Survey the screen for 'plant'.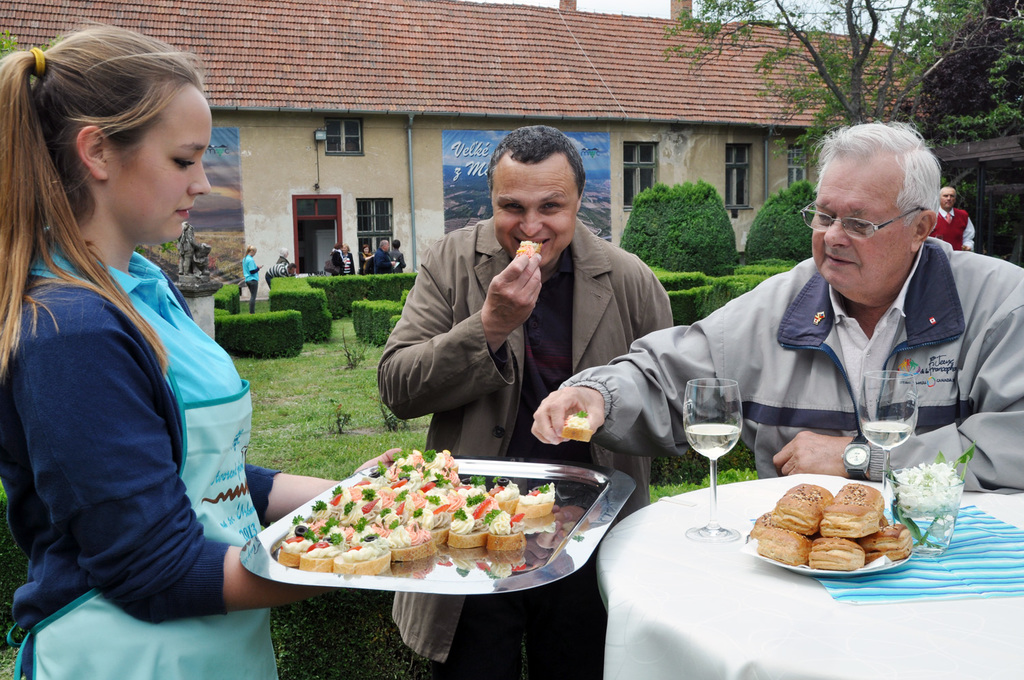
Survey found: [x1=383, y1=393, x2=406, y2=429].
